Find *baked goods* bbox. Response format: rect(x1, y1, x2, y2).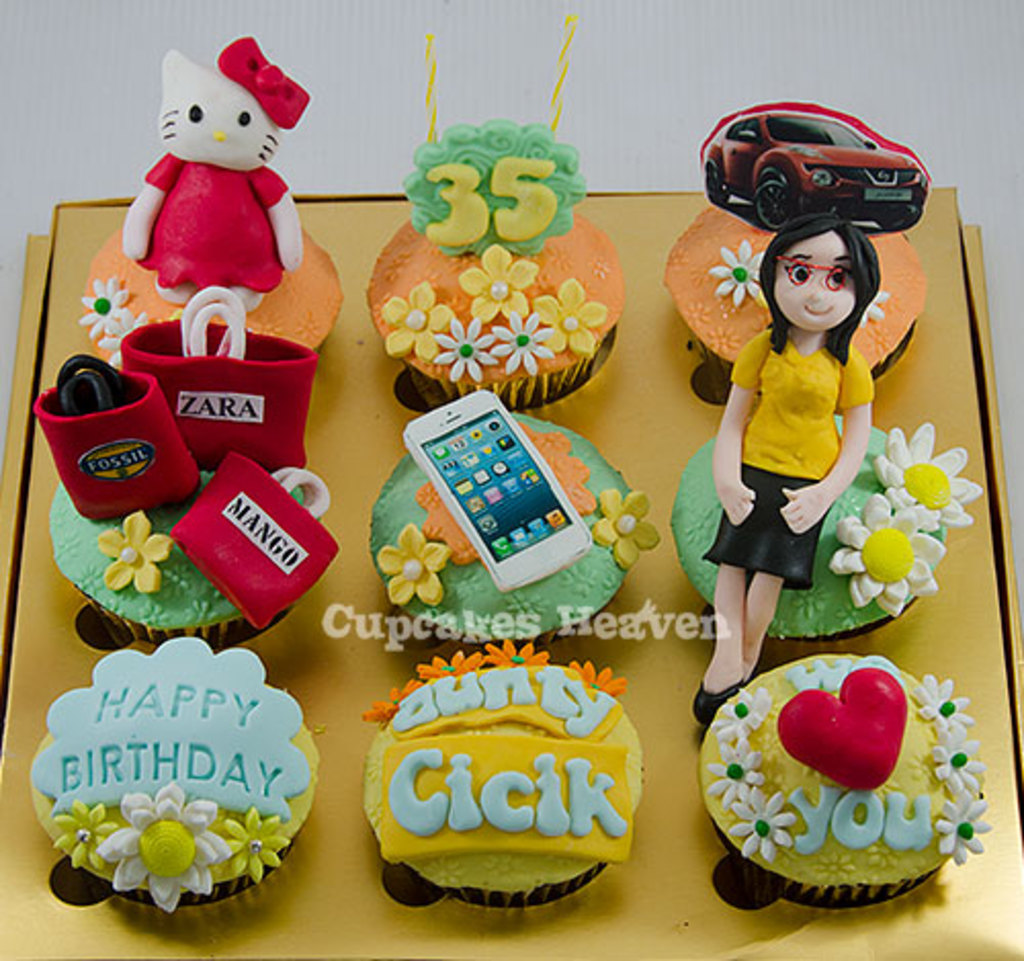
rect(76, 37, 346, 354).
